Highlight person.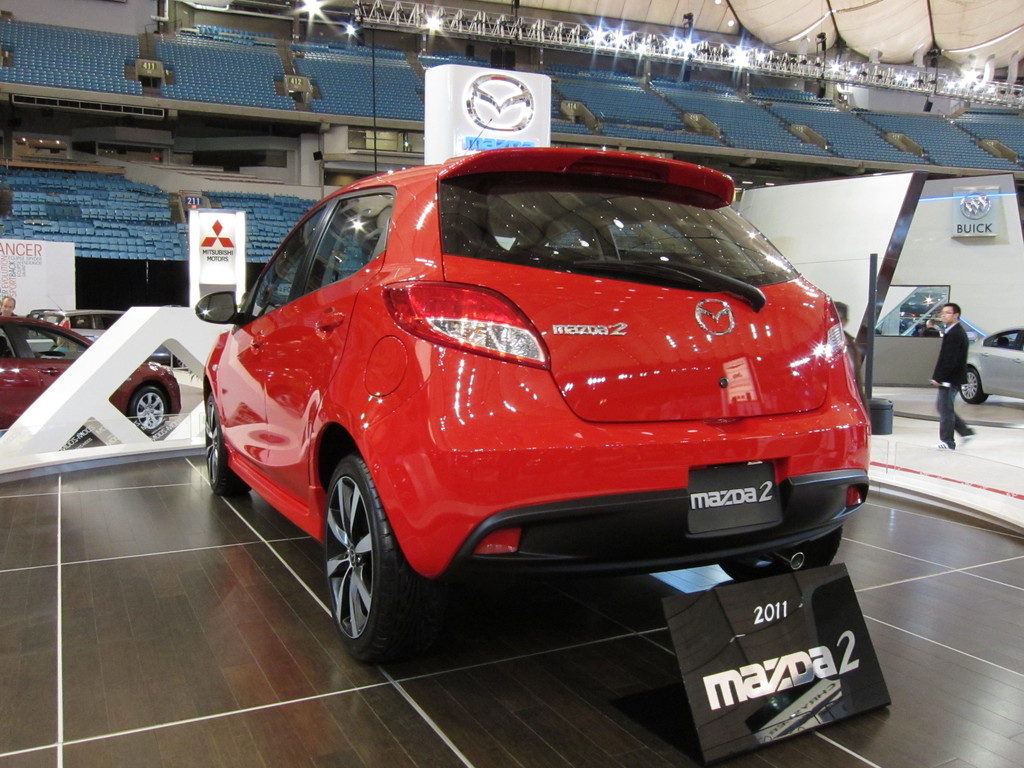
Highlighted region: locate(933, 296, 993, 452).
